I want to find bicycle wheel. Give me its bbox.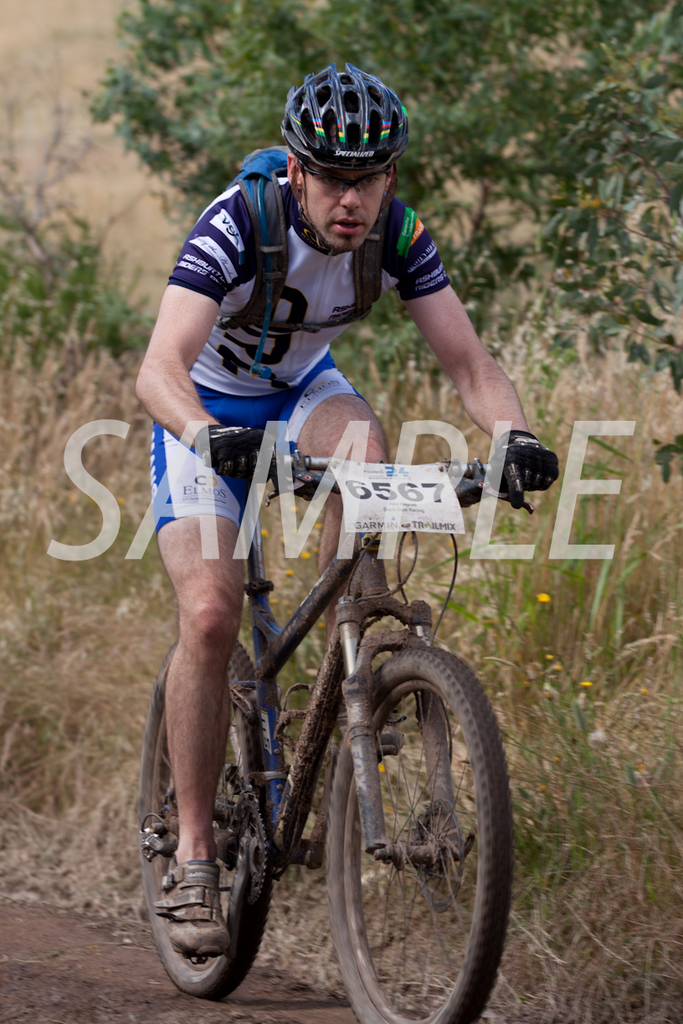
[320,652,490,1018].
